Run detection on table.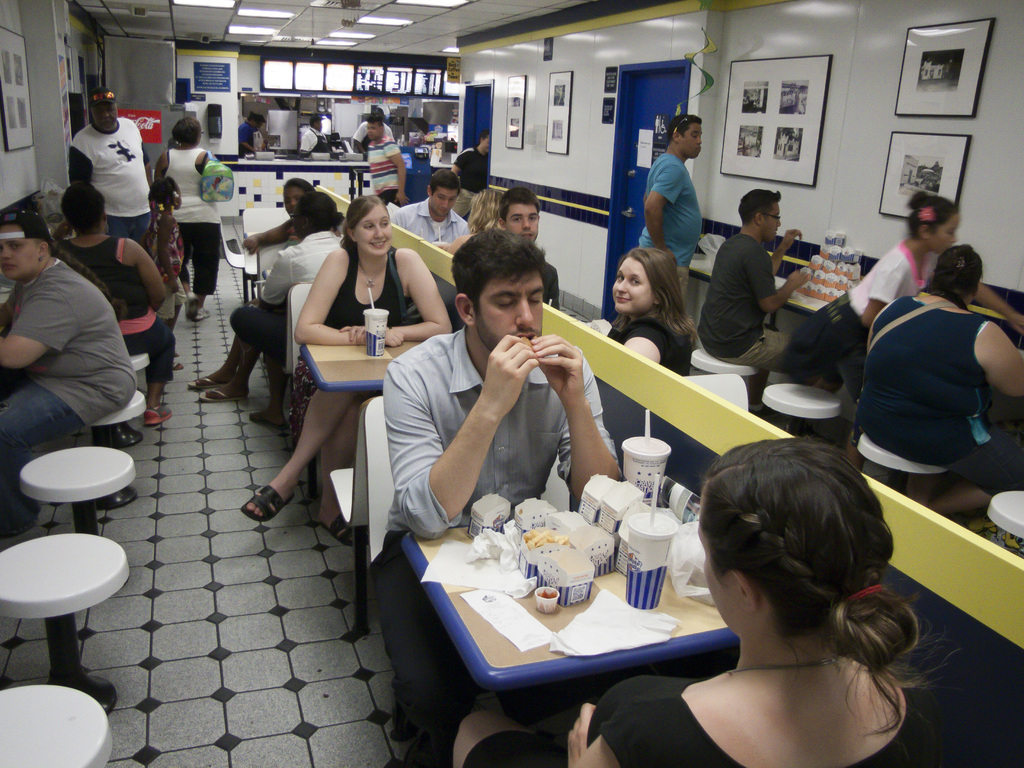
Result: x1=298 y1=333 x2=422 y2=392.
